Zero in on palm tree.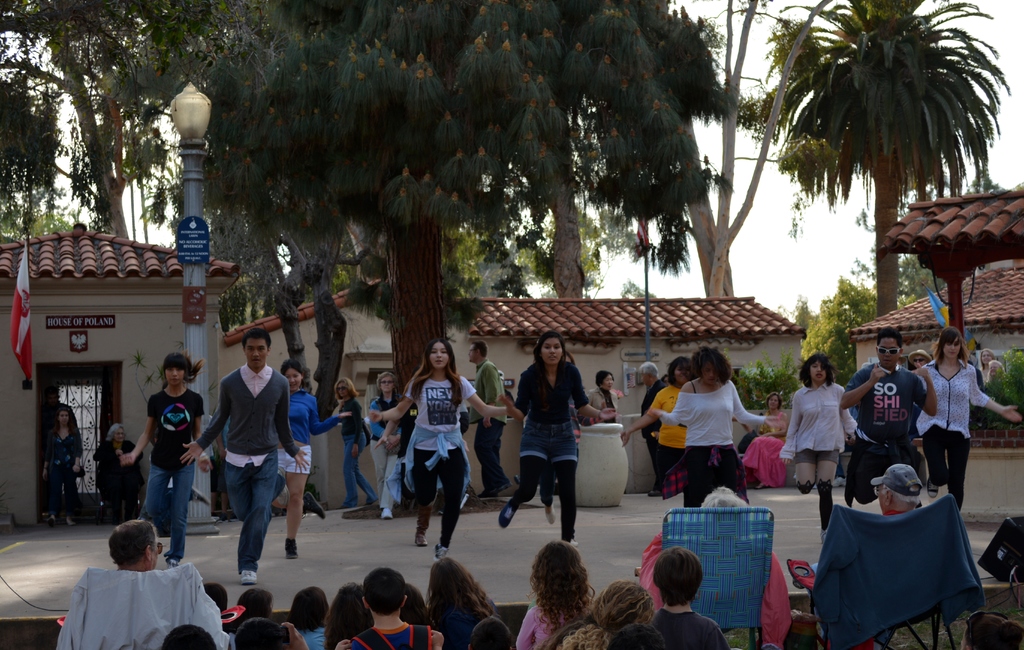
Zeroed in: [527,7,733,299].
